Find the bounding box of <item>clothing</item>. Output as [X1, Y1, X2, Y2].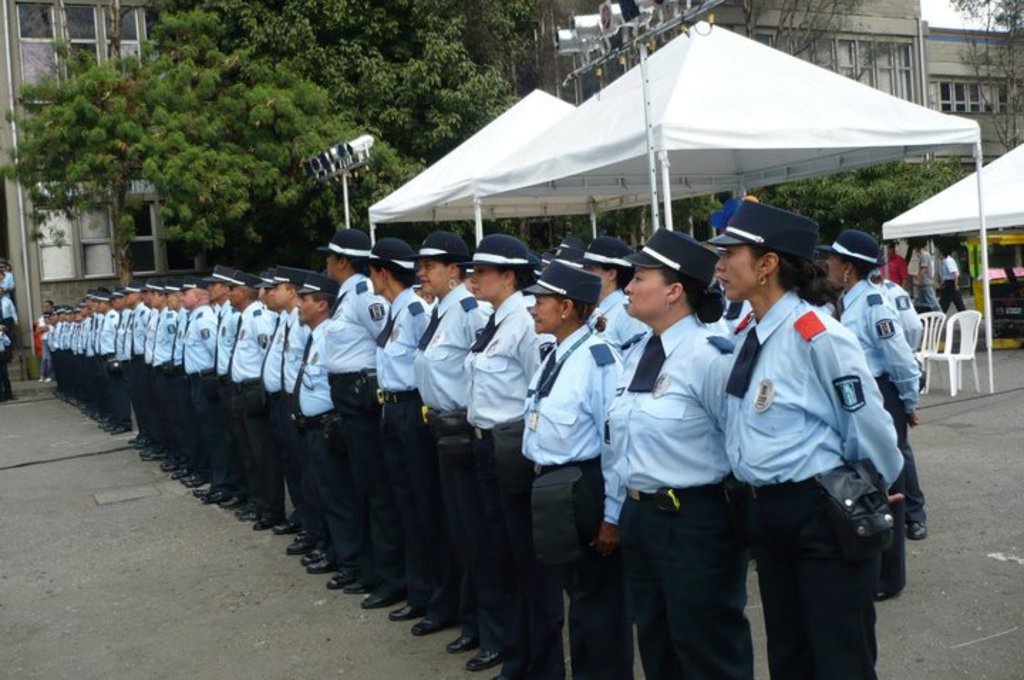
[878, 255, 903, 307].
